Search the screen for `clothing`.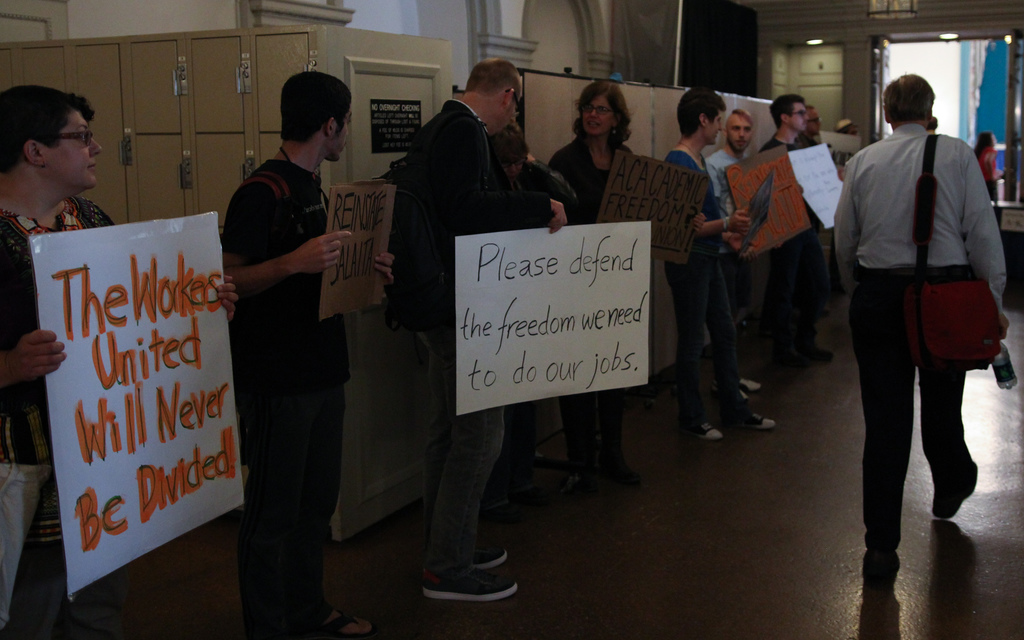
Found at locate(226, 155, 335, 387).
